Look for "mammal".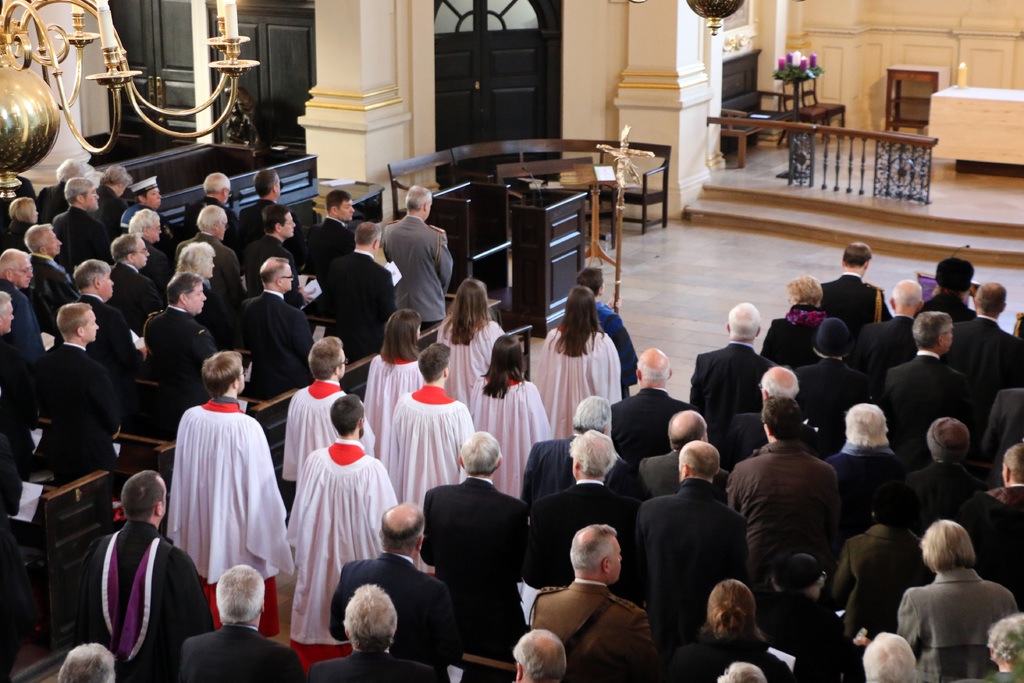
Found: box=[51, 257, 138, 418].
